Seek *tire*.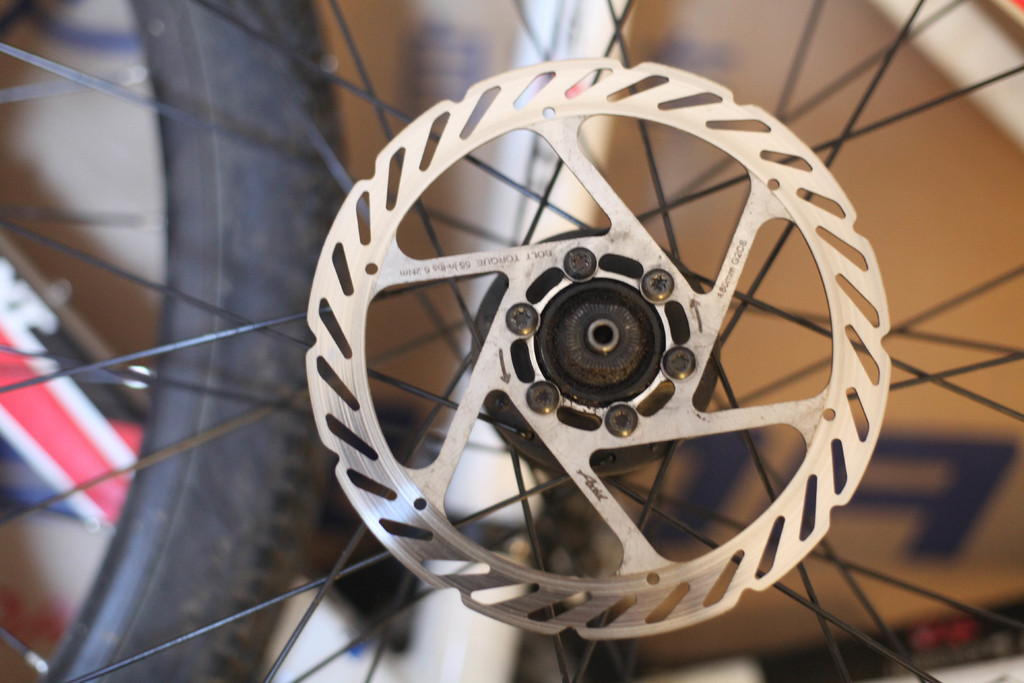
0/0/351/682.
